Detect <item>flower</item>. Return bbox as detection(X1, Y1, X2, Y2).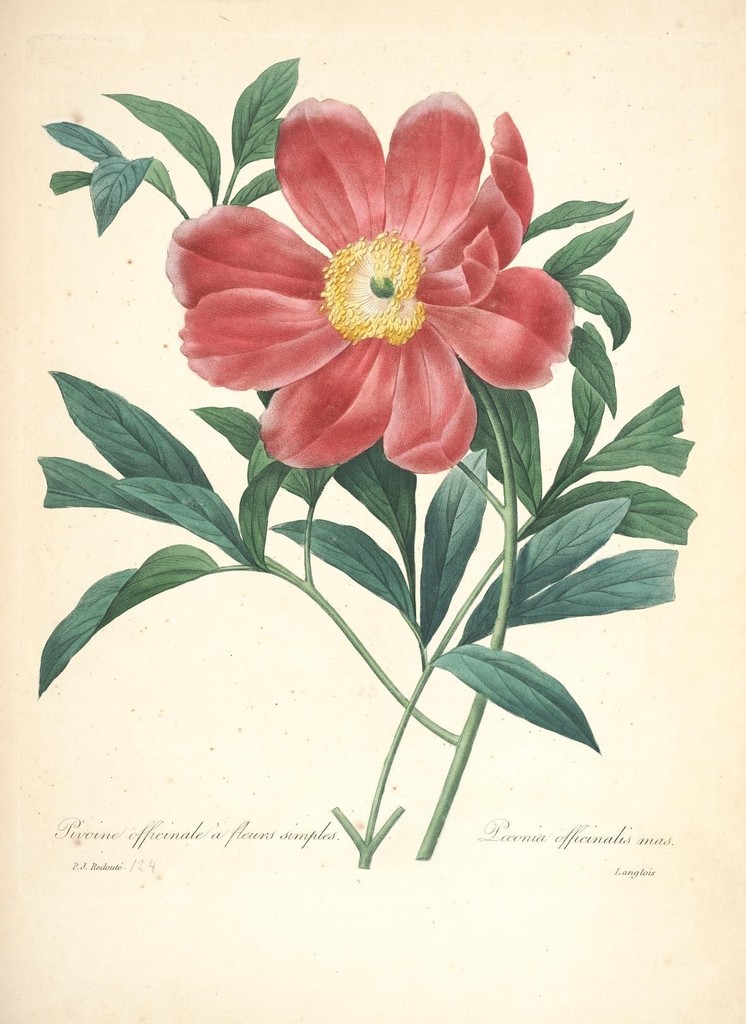
detection(176, 106, 582, 475).
